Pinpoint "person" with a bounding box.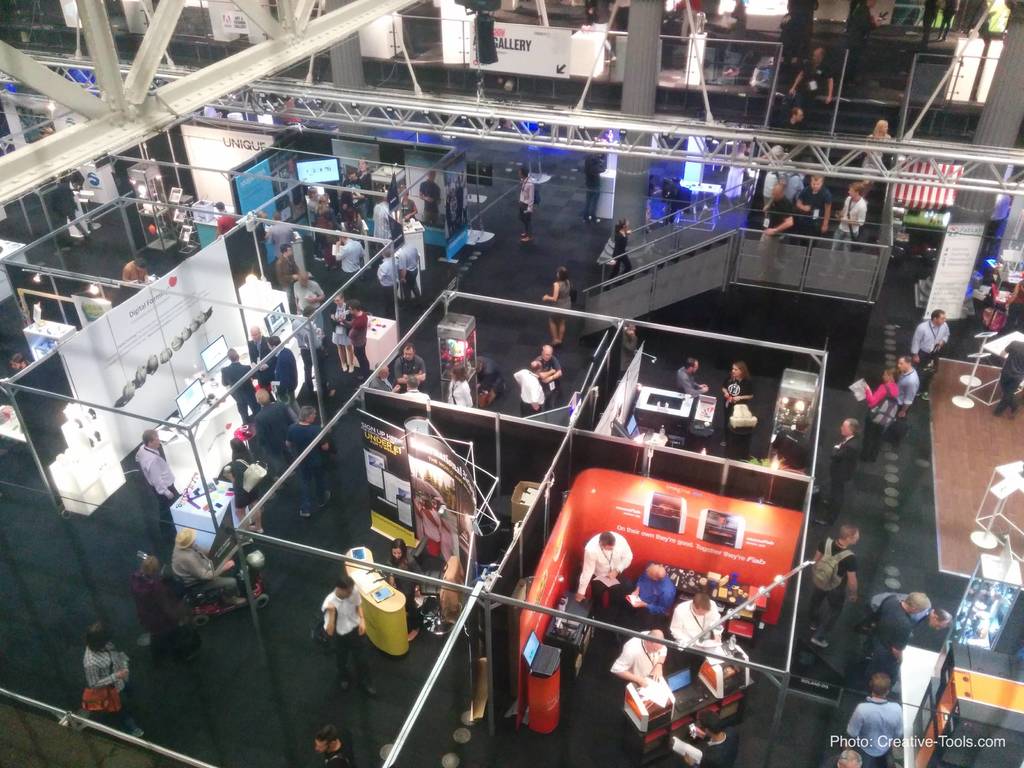
<box>861,366,902,464</box>.
